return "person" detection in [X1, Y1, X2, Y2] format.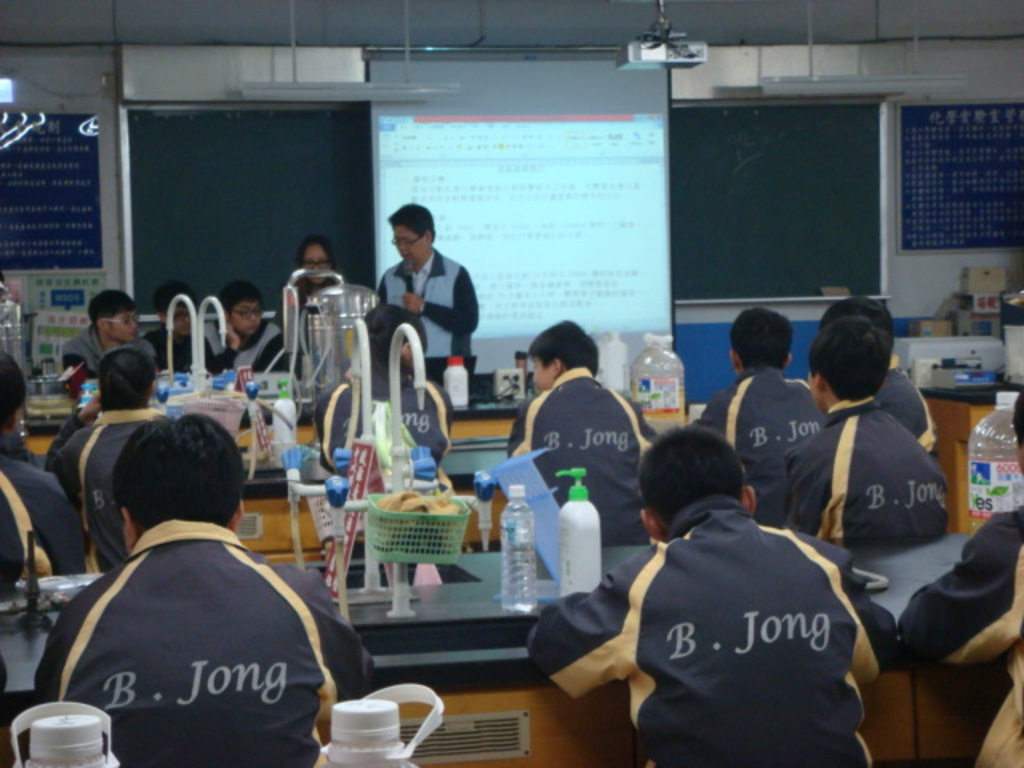
[894, 386, 1022, 766].
